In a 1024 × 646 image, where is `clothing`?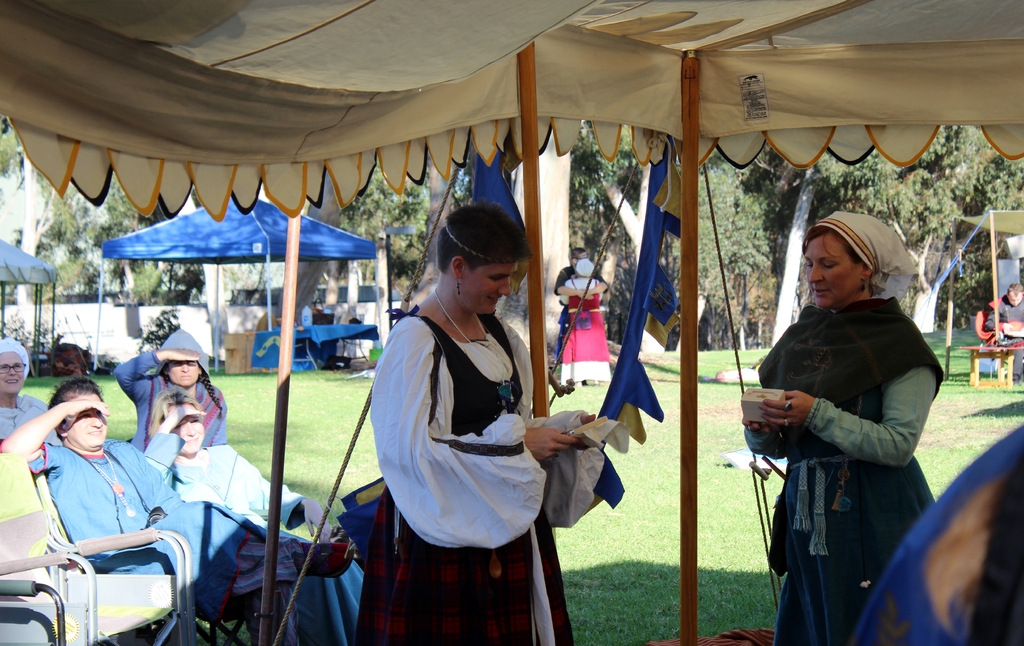
x1=143 y1=432 x2=305 y2=548.
